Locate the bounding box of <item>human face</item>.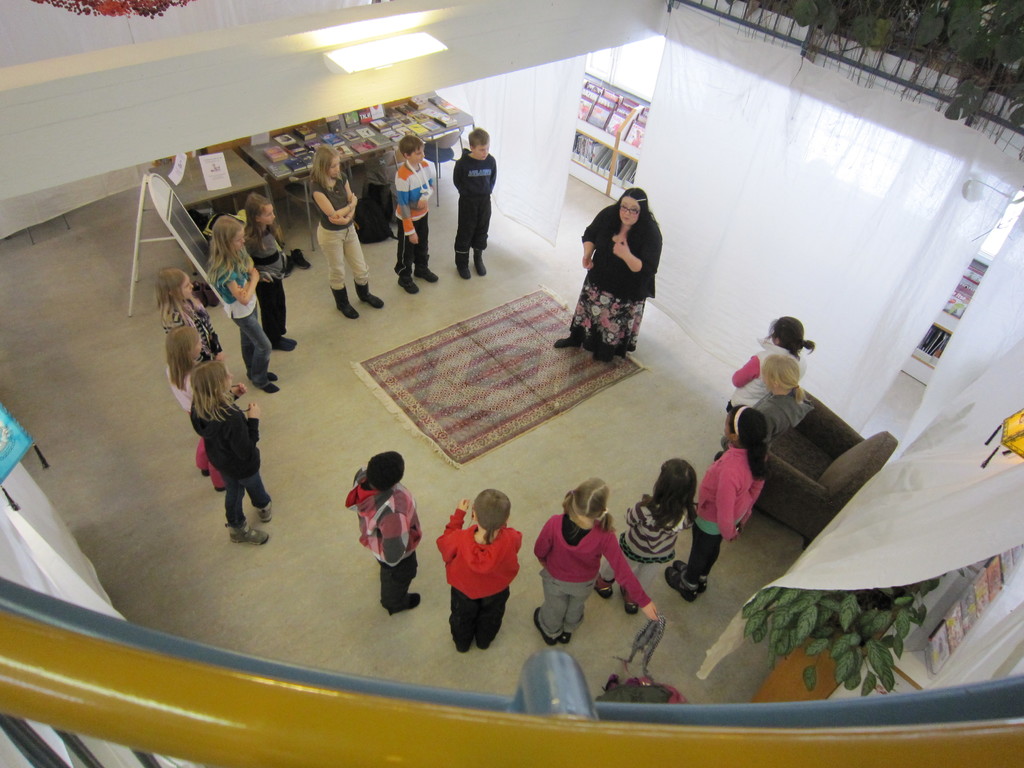
Bounding box: (left=258, top=202, right=274, bottom=226).
